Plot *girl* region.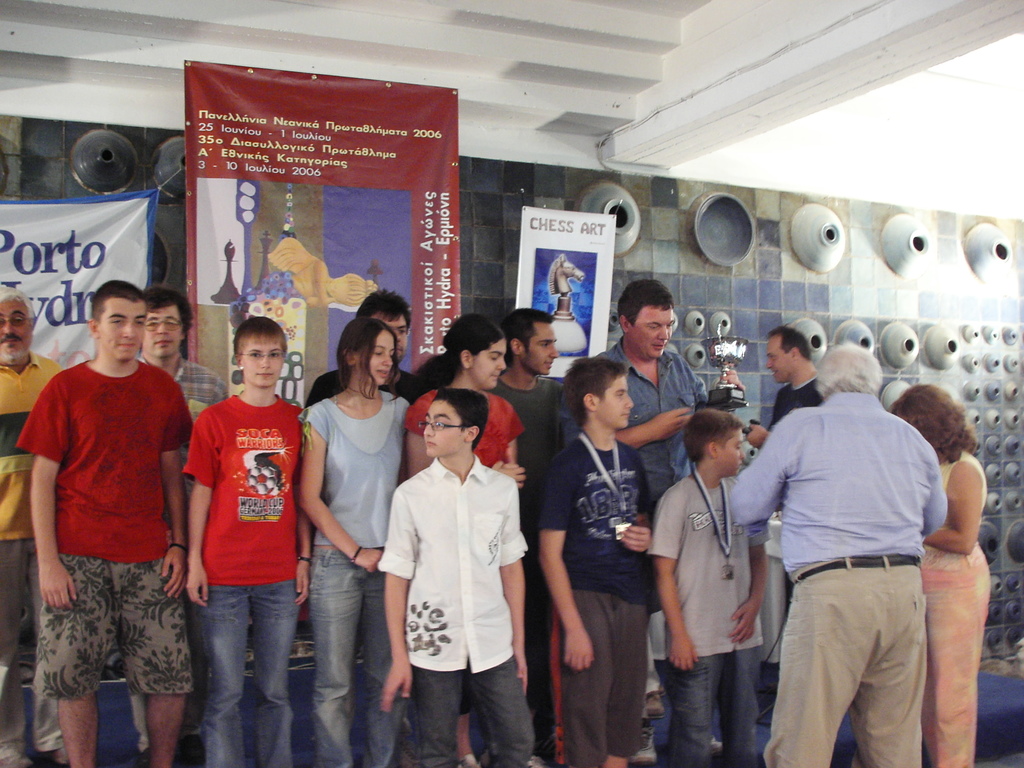
Plotted at [182, 316, 313, 765].
